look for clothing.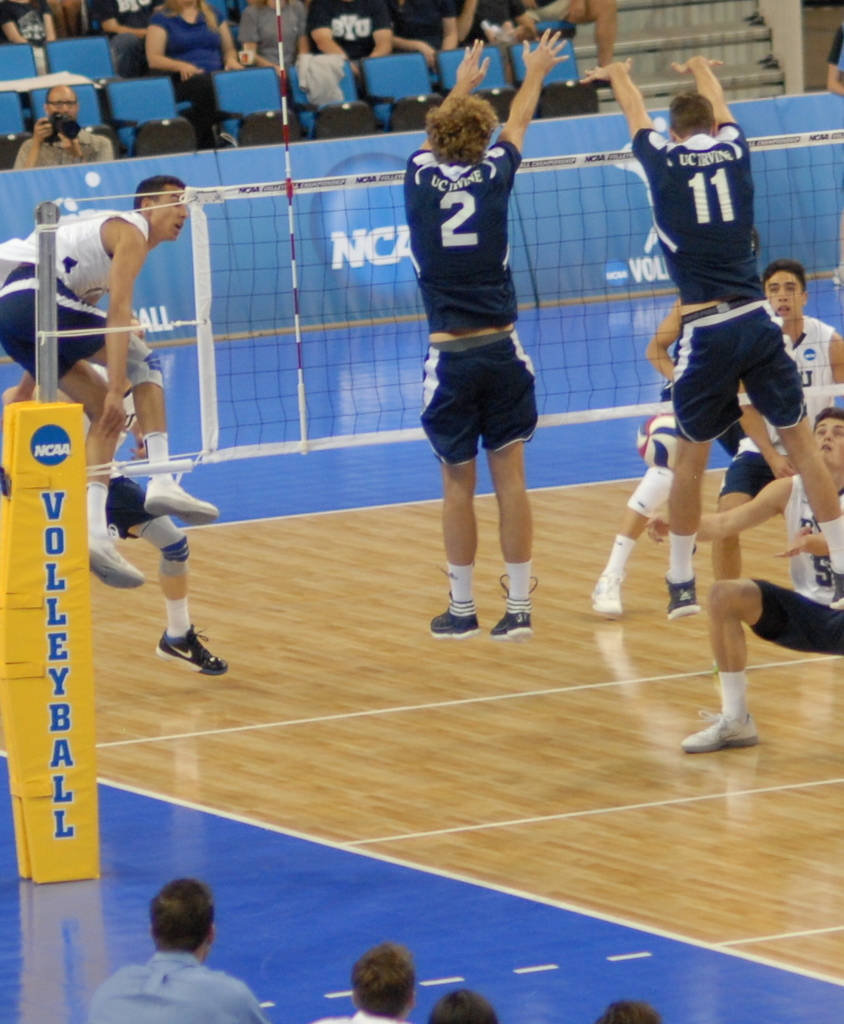
Found: locate(151, 10, 241, 129).
